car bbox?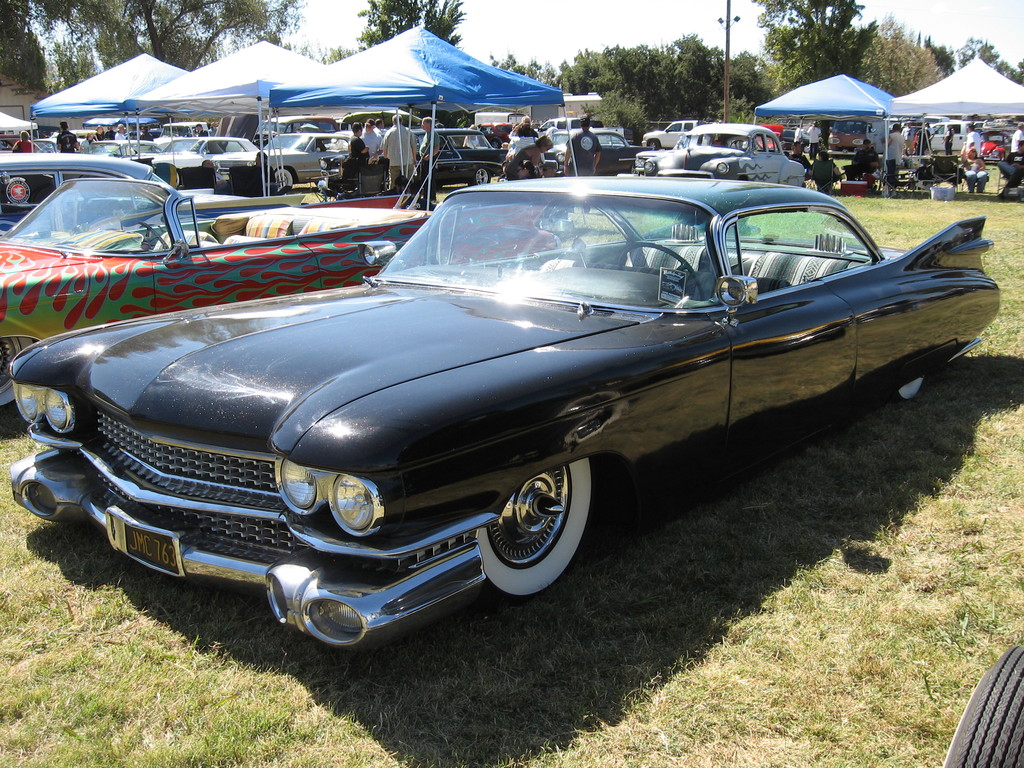
(left=642, top=117, right=694, bottom=150)
